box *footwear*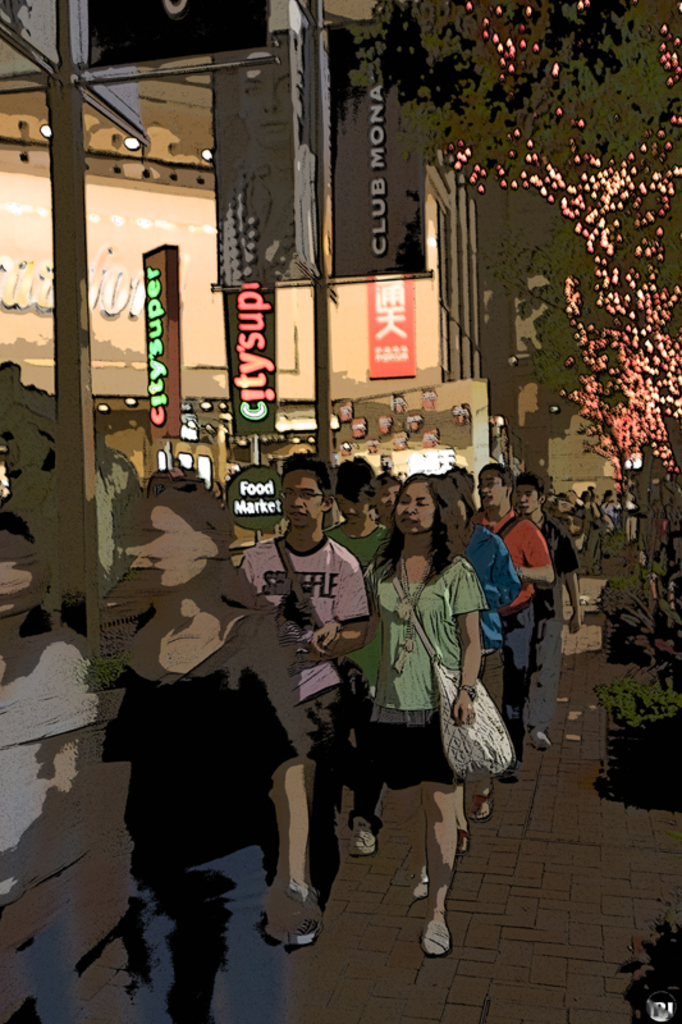
region(288, 881, 320, 947)
